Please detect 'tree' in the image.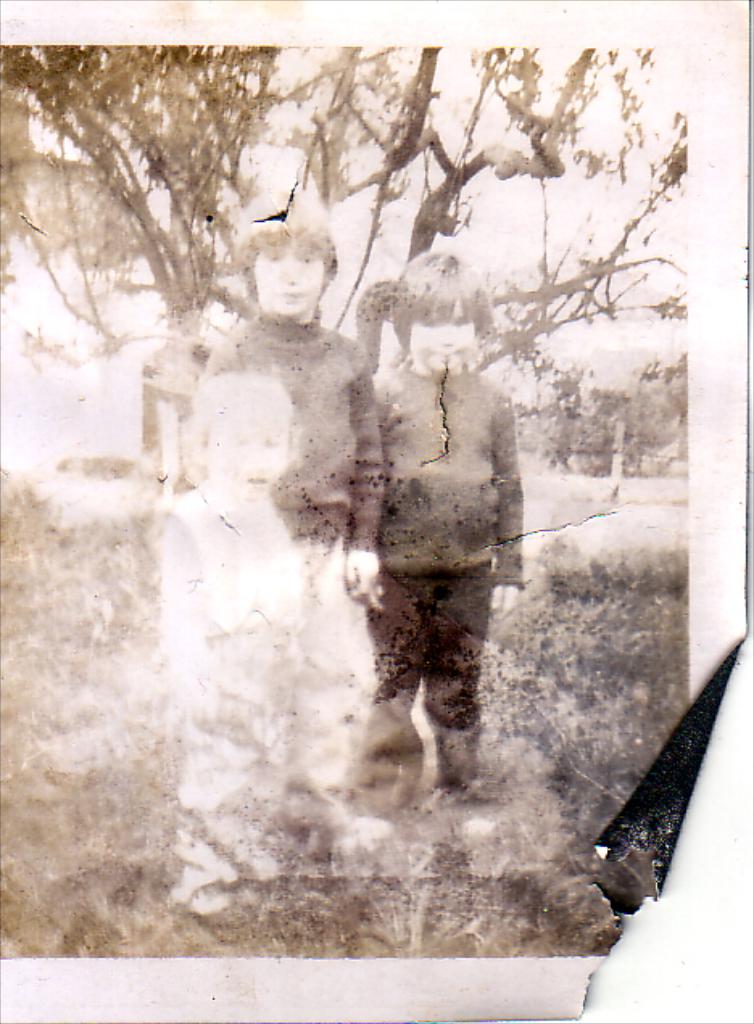
x1=0, y1=0, x2=752, y2=380.
